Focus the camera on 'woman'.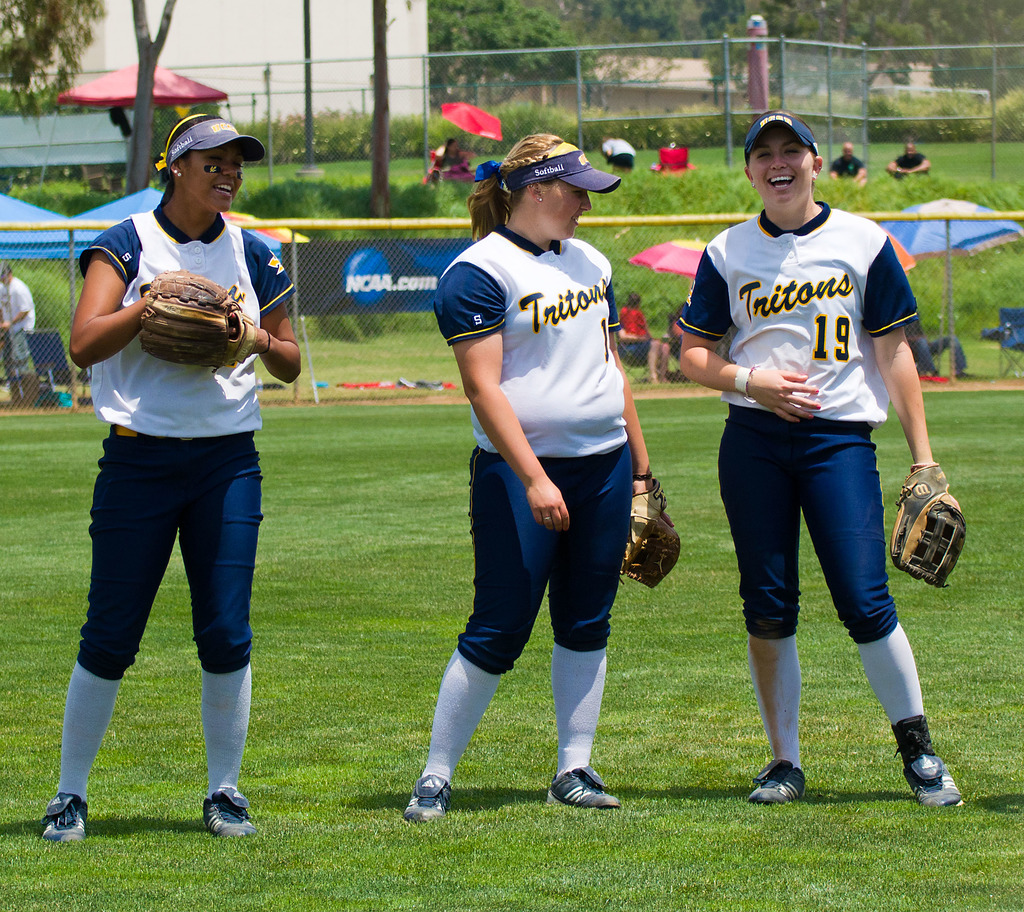
Focus region: locate(394, 126, 680, 815).
